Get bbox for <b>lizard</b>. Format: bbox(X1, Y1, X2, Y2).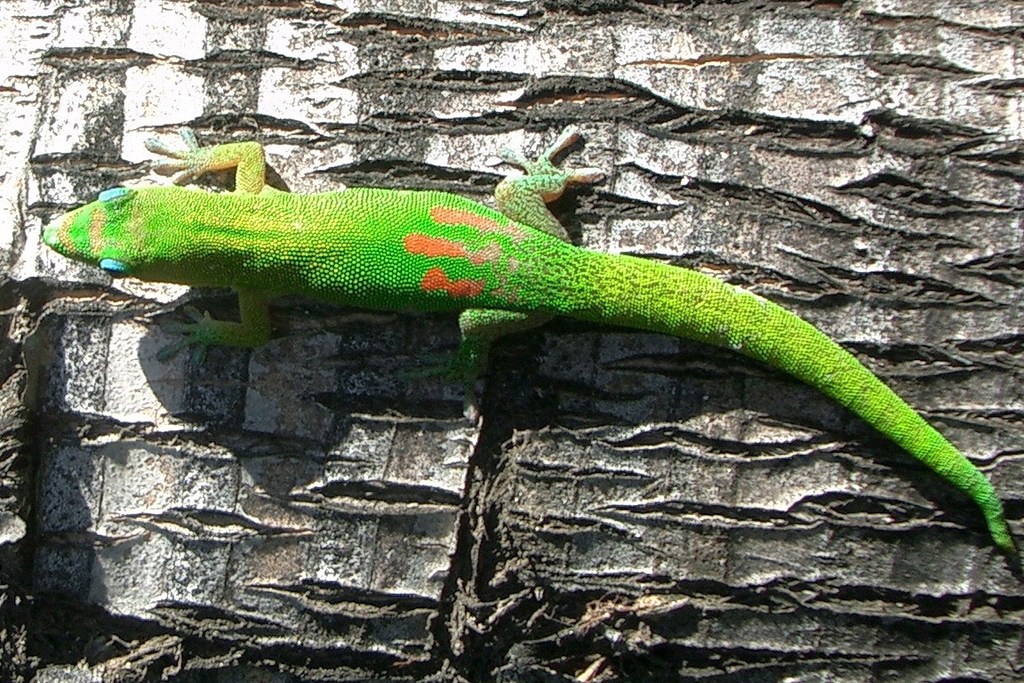
bbox(87, 144, 1023, 534).
